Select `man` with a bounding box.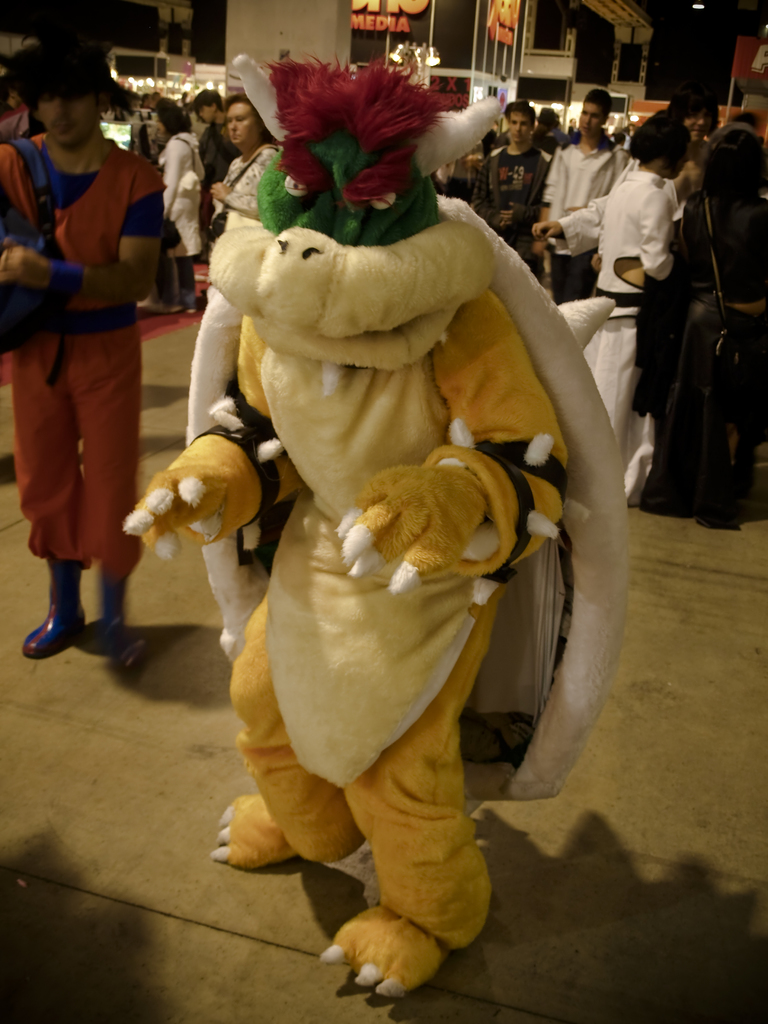
[x1=529, y1=88, x2=630, y2=308].
